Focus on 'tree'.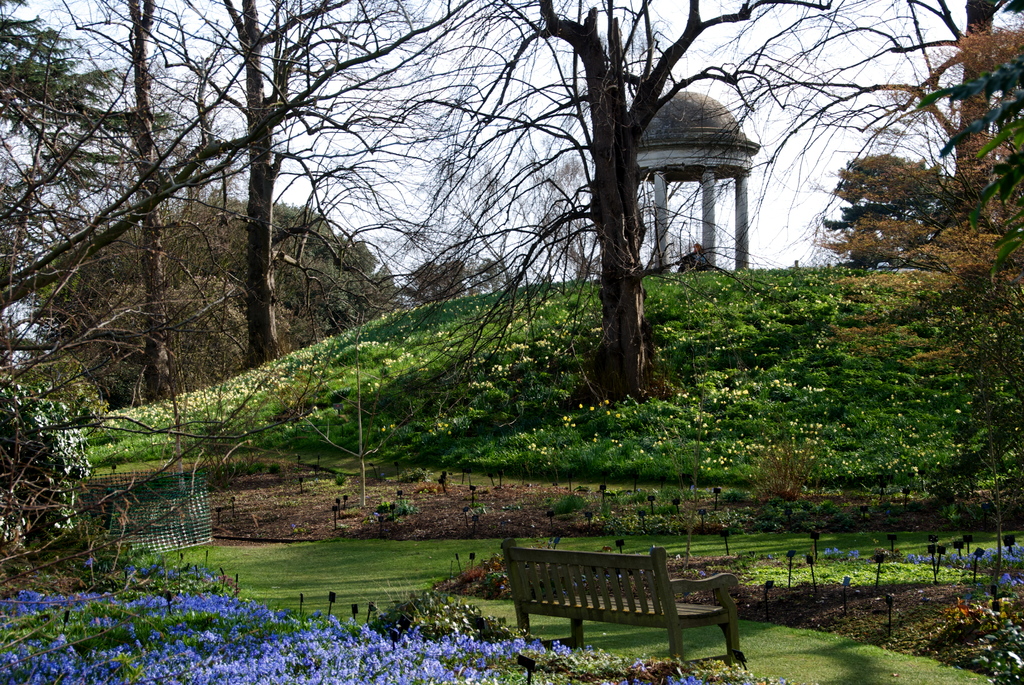
Focused at [left=296, top=0, right=833, bottom=410].
